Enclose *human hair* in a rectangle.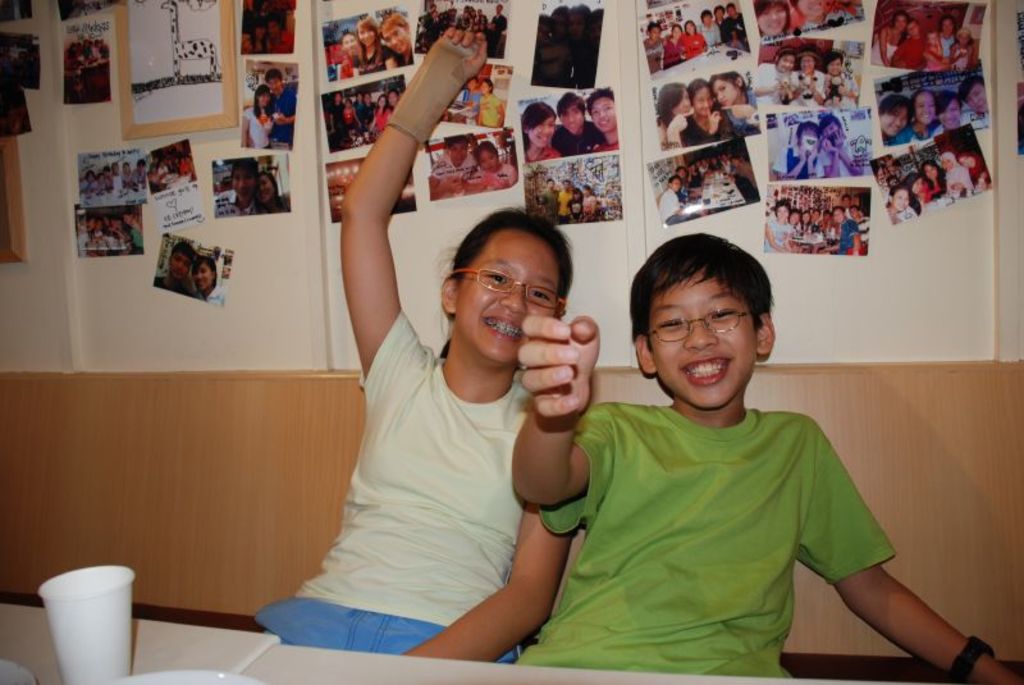
515 97 557 152.
